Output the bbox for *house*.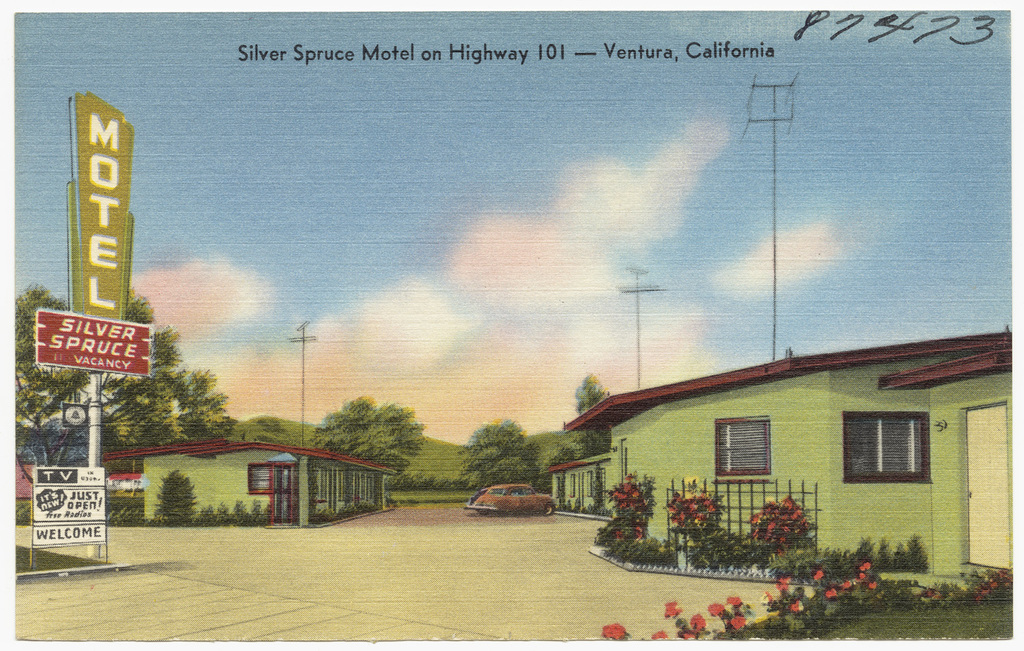
detection(16, 460, 40, 524).
